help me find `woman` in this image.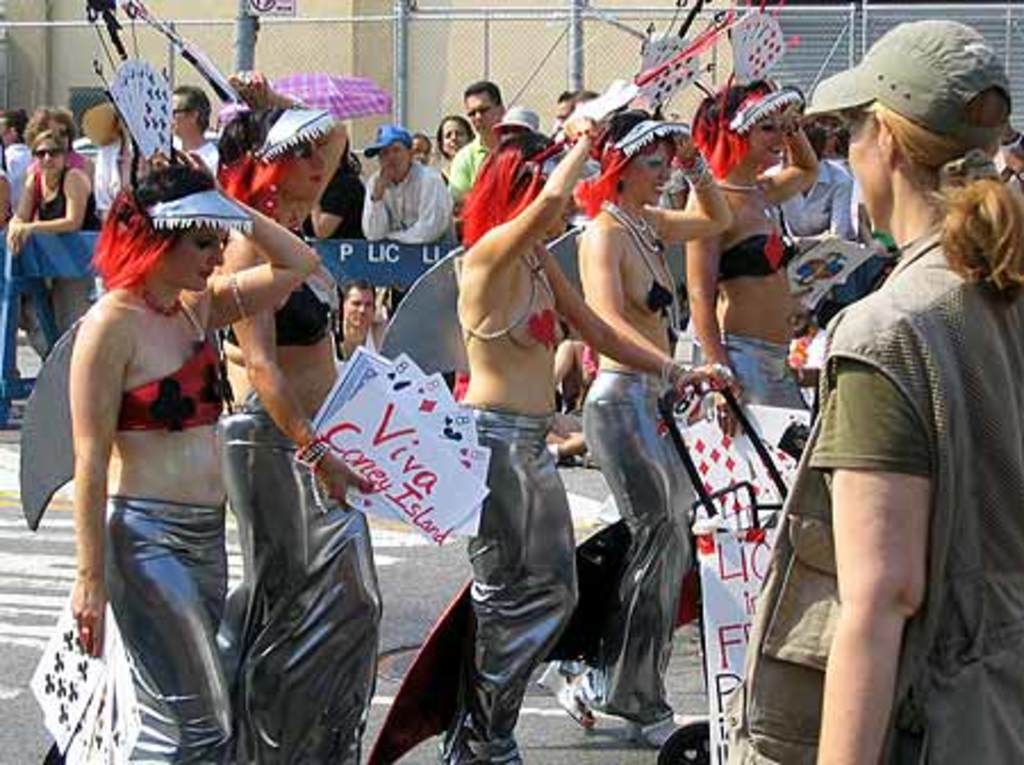
Found it: (7, 139, 98, 332).
